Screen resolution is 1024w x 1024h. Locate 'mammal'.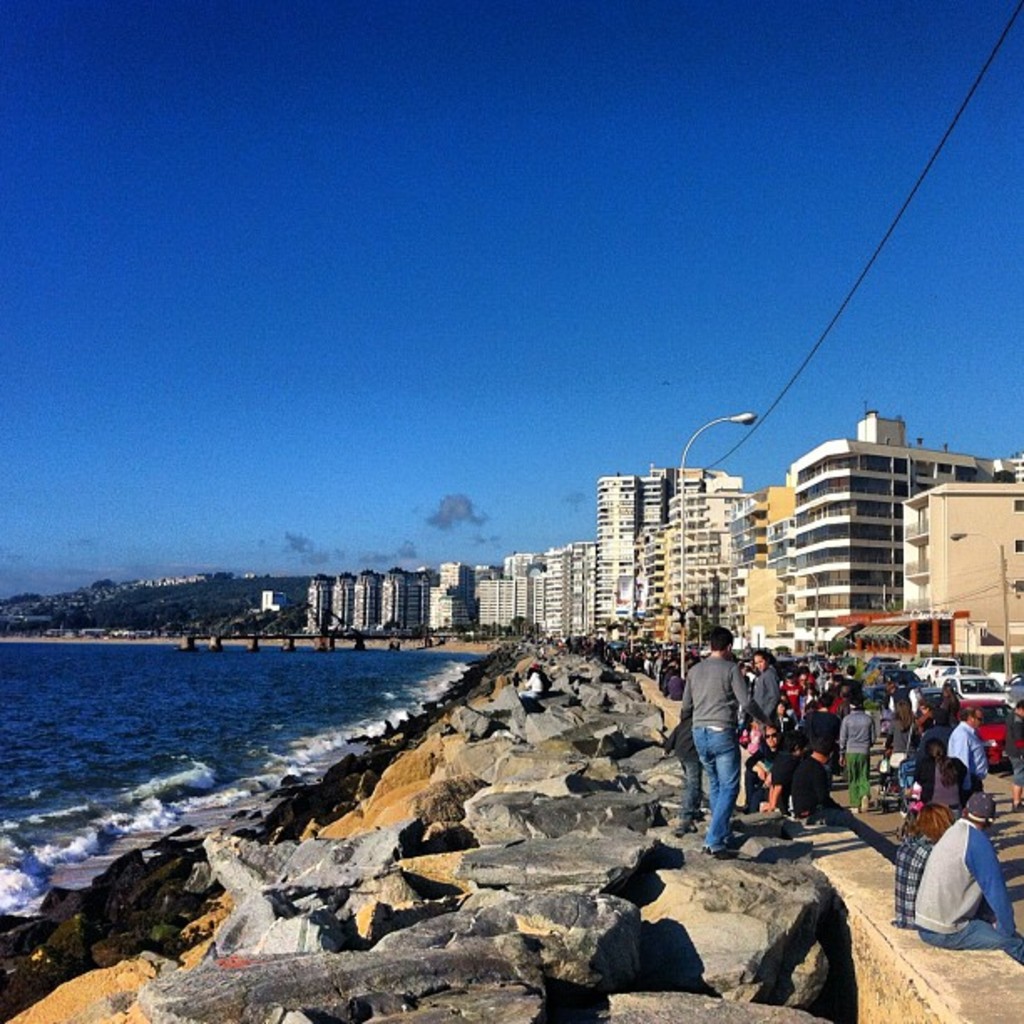
bbox(835, 694, 878, 812).
